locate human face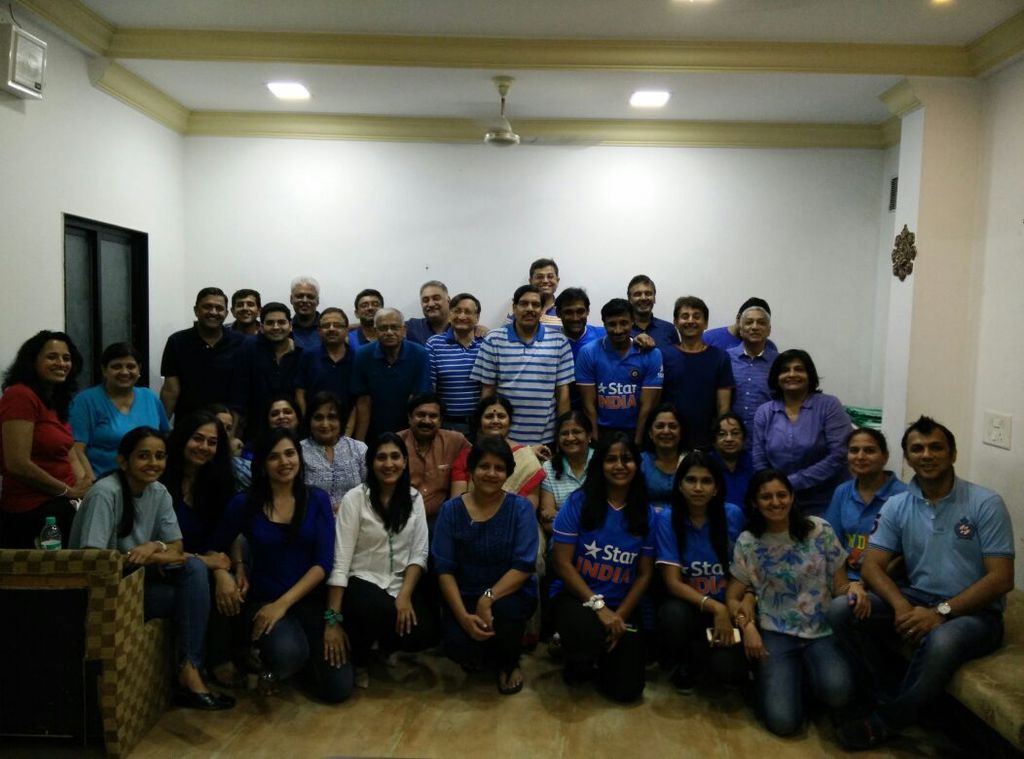
756,477,792,518
